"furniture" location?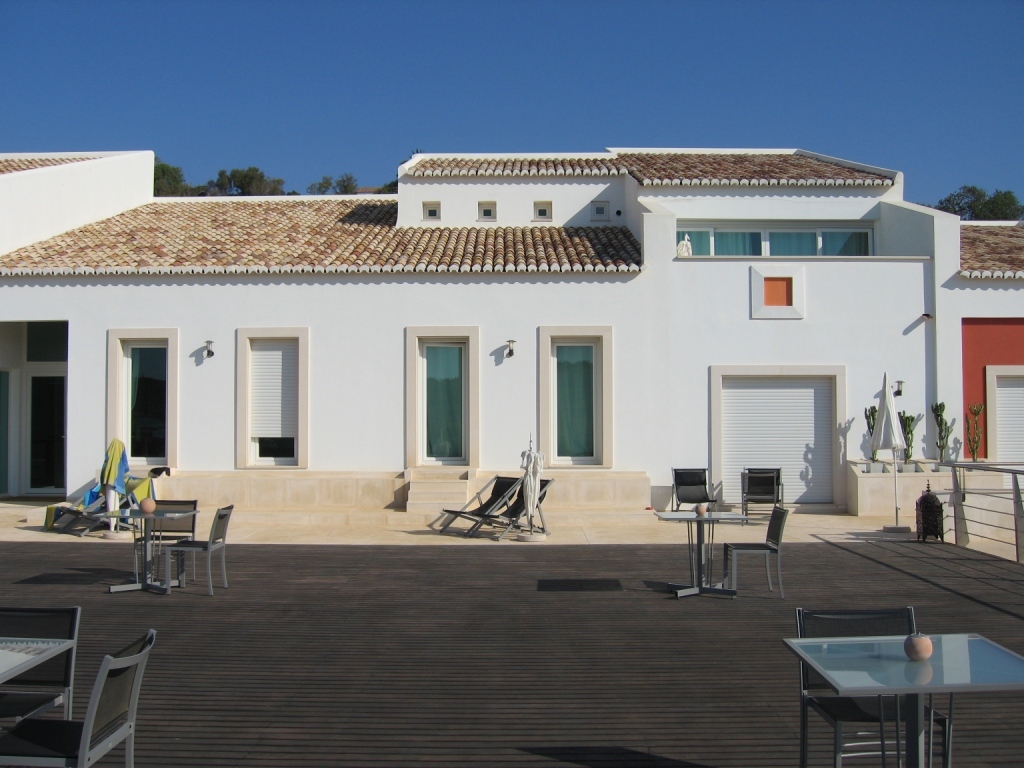
(left=740, top=467, right=783, bottom=524)
